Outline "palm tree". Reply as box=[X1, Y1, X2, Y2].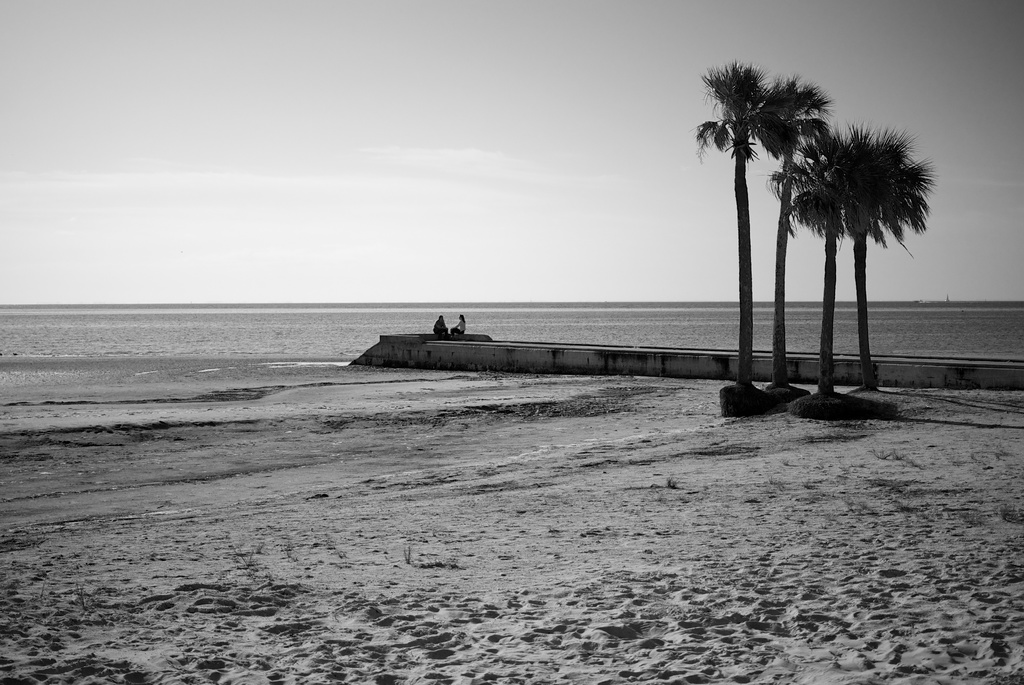
box=[838, 143, 920, 356].
